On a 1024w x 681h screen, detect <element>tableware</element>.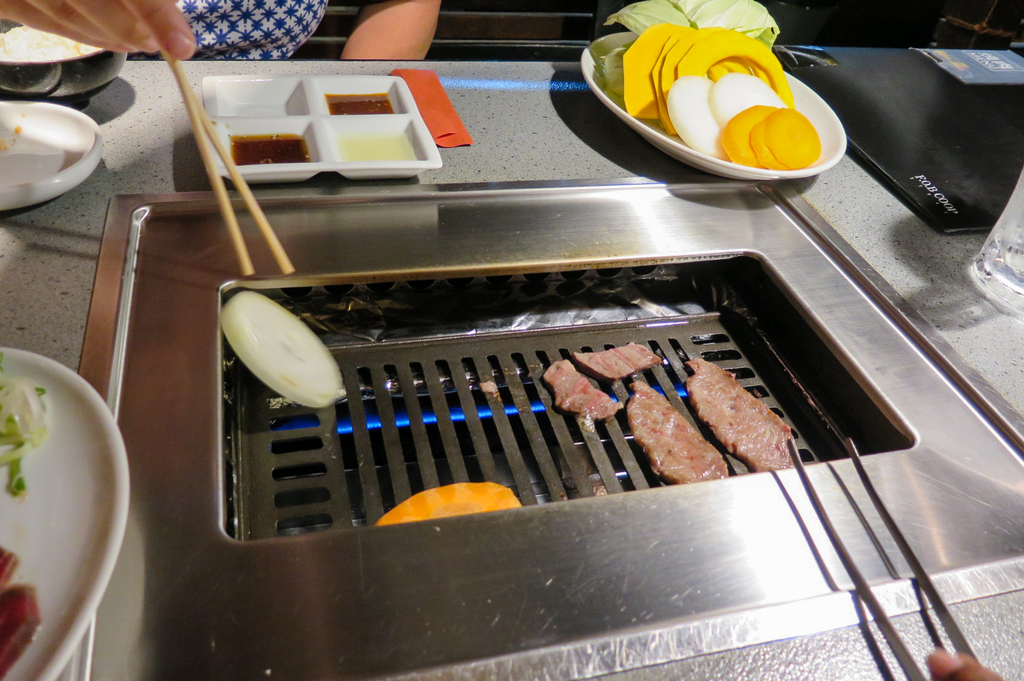
x1=3, y1=354, x2=136, y2=673.
